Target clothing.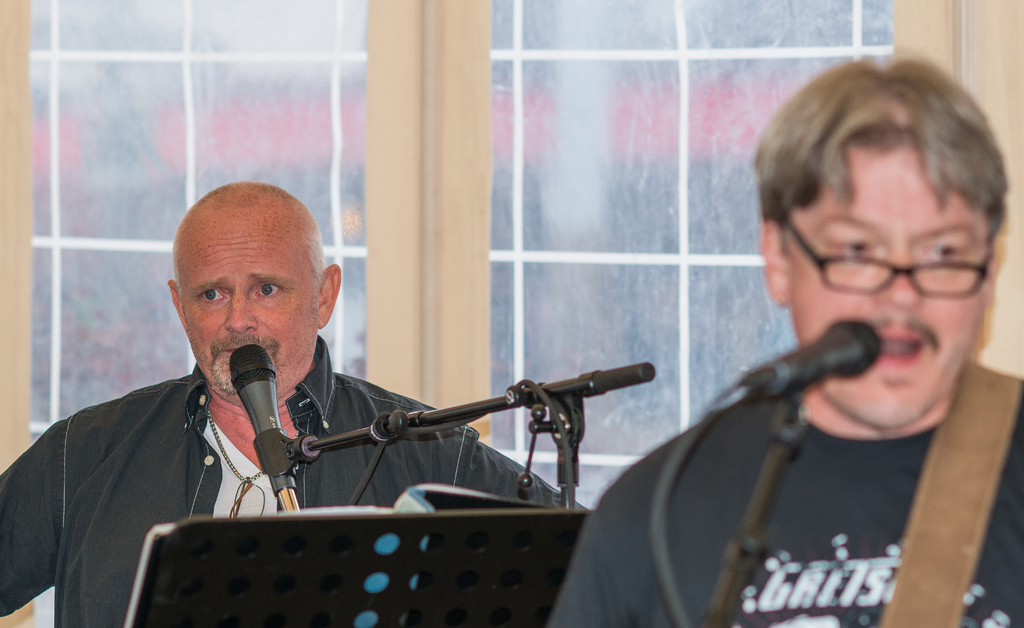
Target region: Rect(0, 335, 580, 627).
